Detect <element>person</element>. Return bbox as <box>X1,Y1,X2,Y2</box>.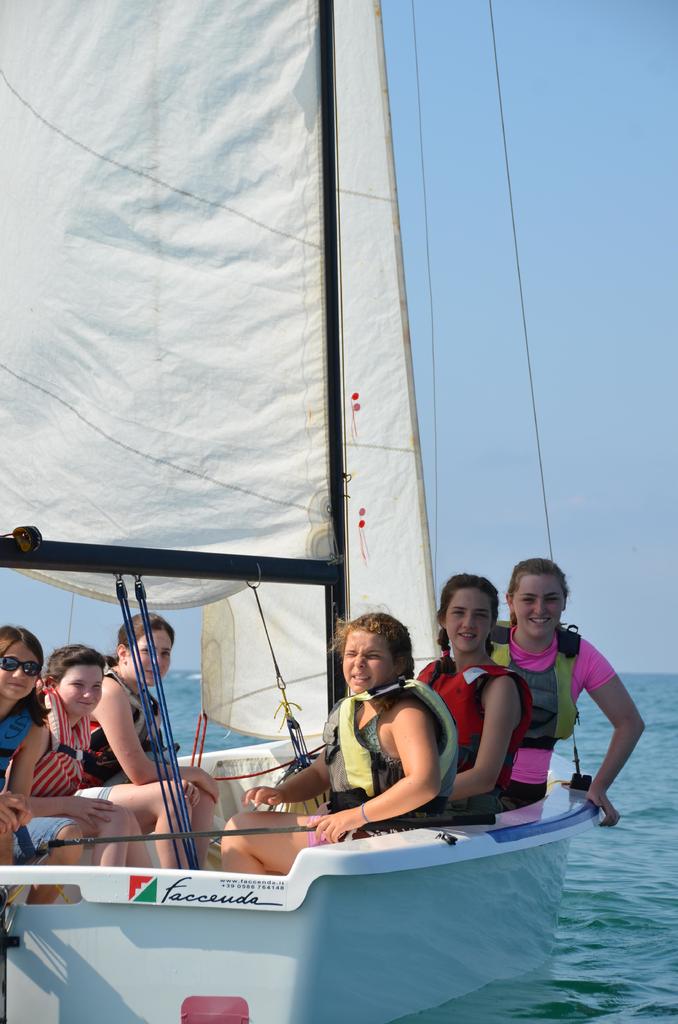
<box>85,596,221,877</box>.
